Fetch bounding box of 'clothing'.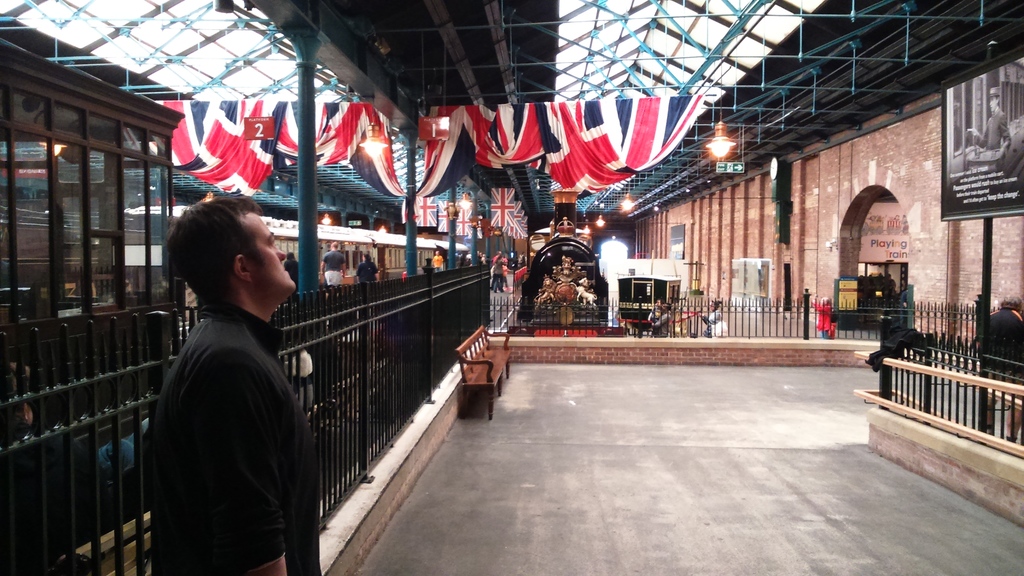
Bbox: box(967, 111, 1011, 150).
